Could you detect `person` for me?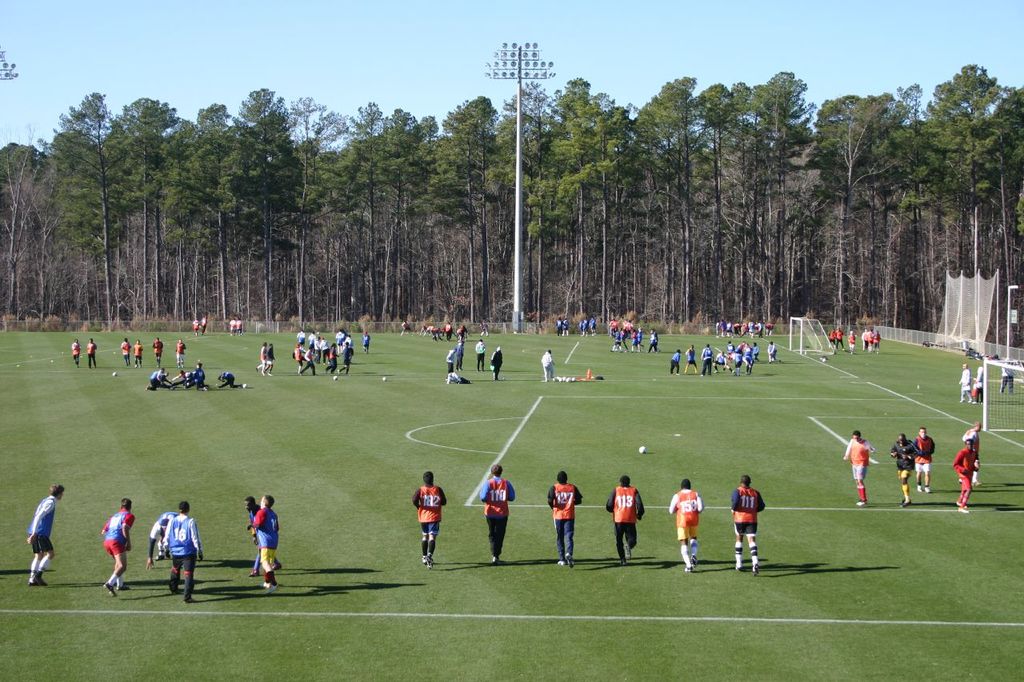
Detection result: box=[848, 327, 858, 355].
